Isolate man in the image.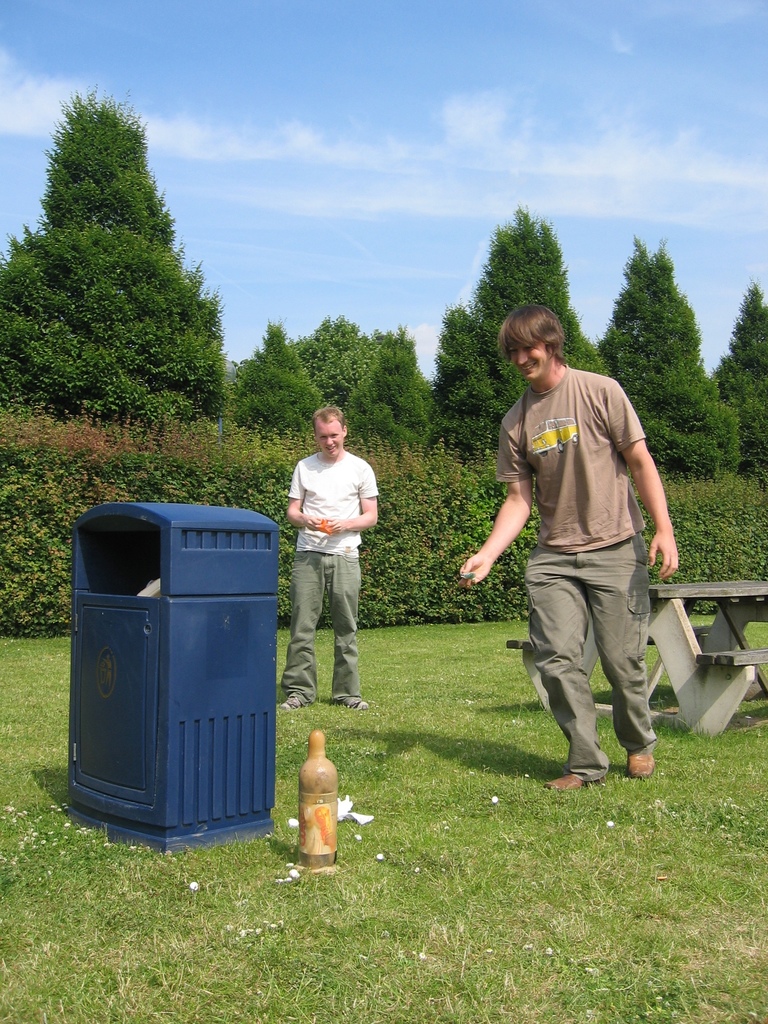
Isolated region: detection(489, 316, 685, 808).
